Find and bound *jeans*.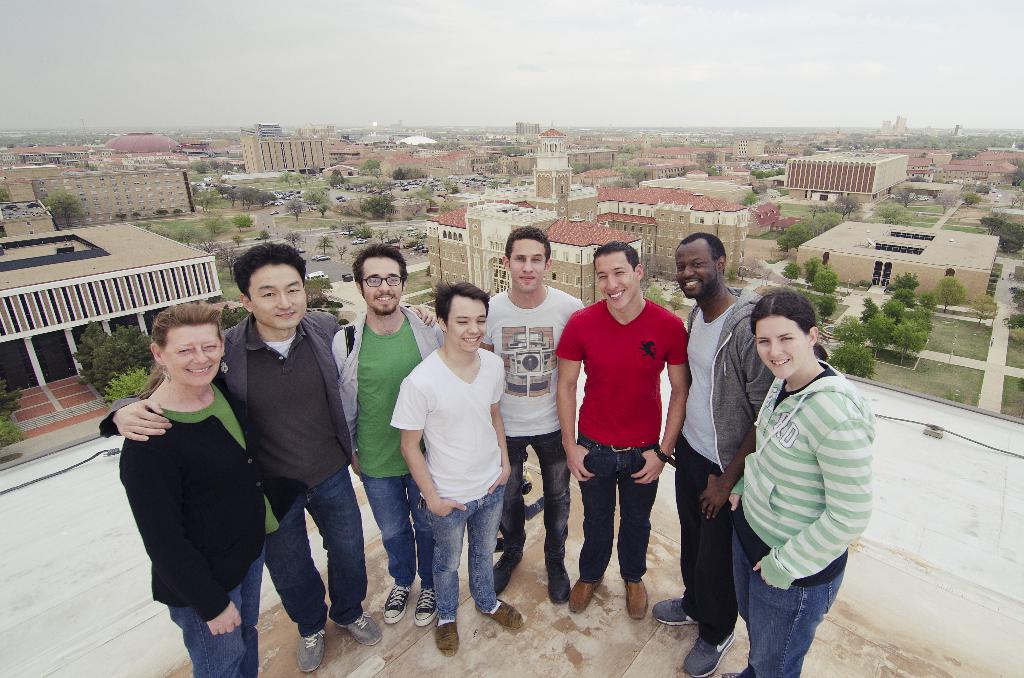
Bound: <region>428, 481, 508, 621</region>.
